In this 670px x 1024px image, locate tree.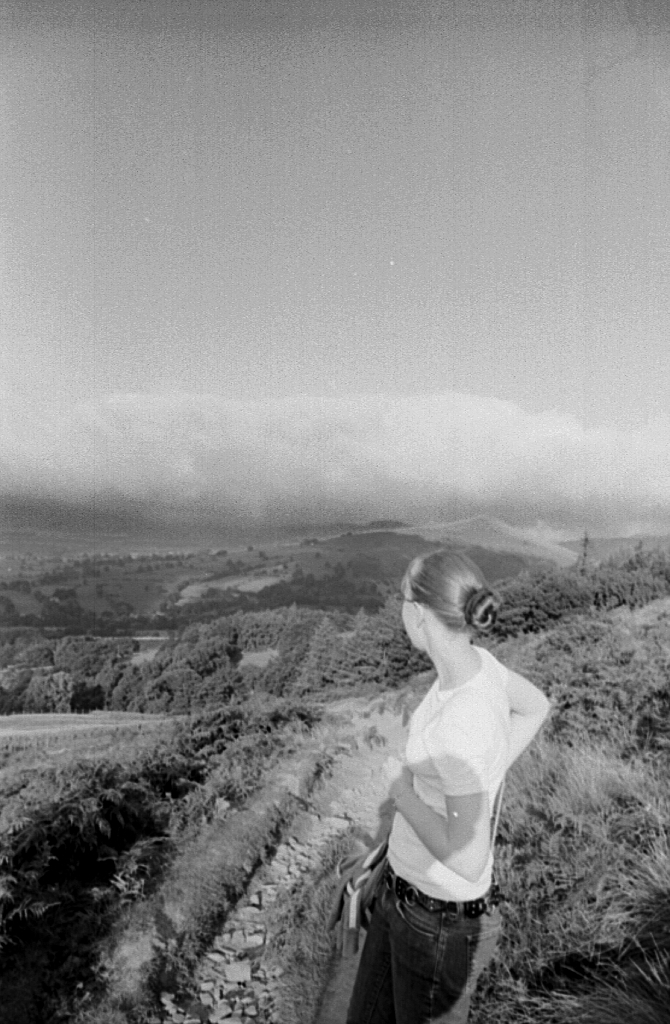
Bounding box: box(499, 622, 669, 760).
